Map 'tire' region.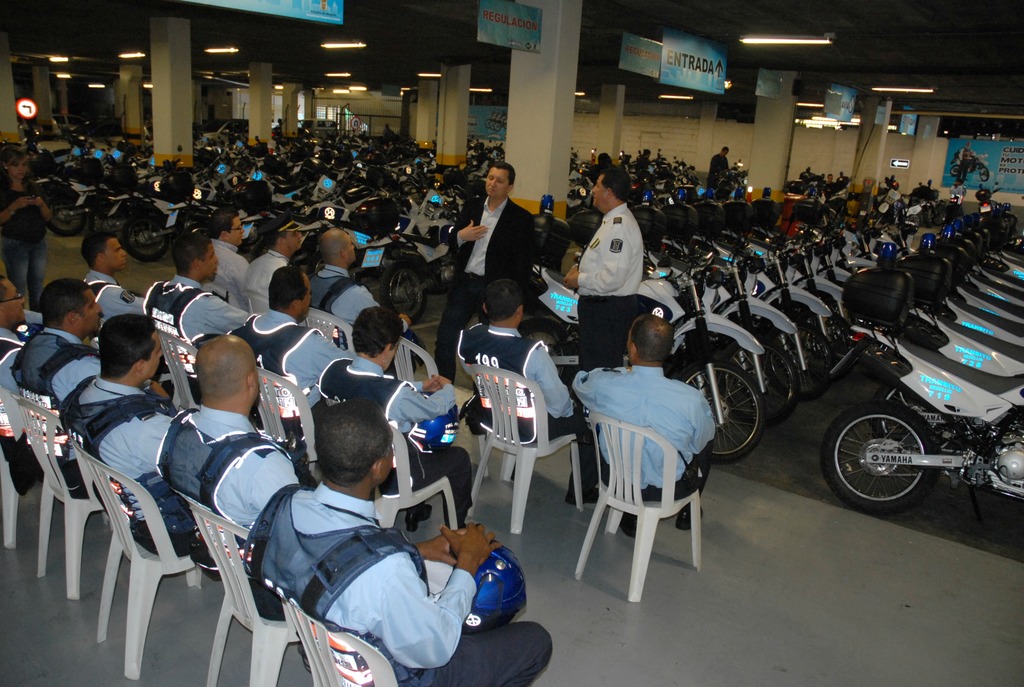
Mapped to bbox=[380, 262, 426, 325].
